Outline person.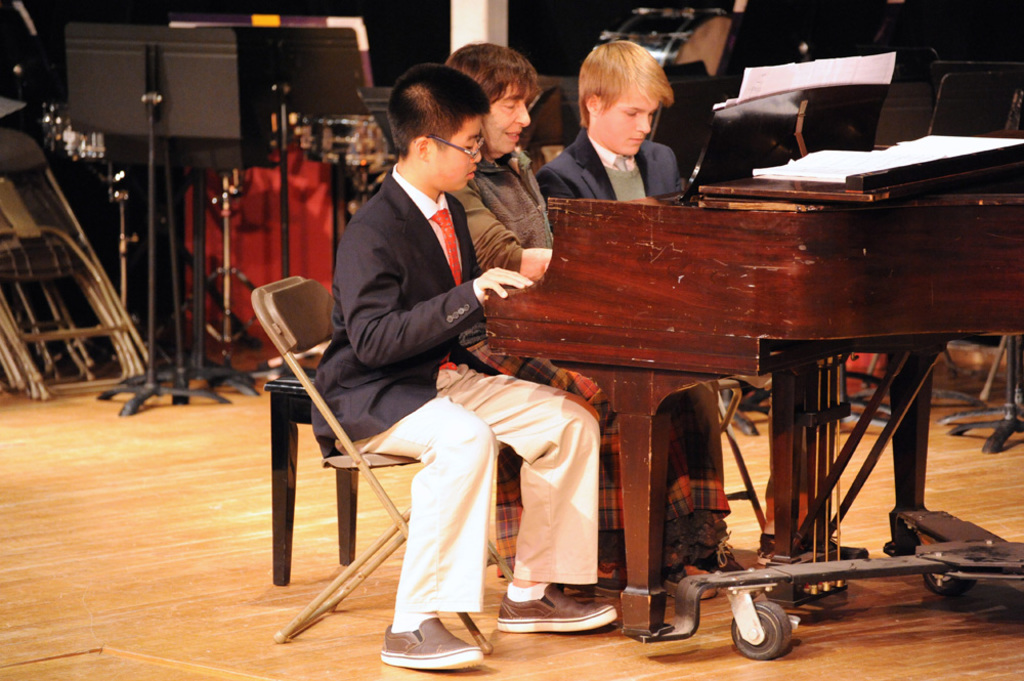
Outline: BBox(535, 40, 687, 573).
